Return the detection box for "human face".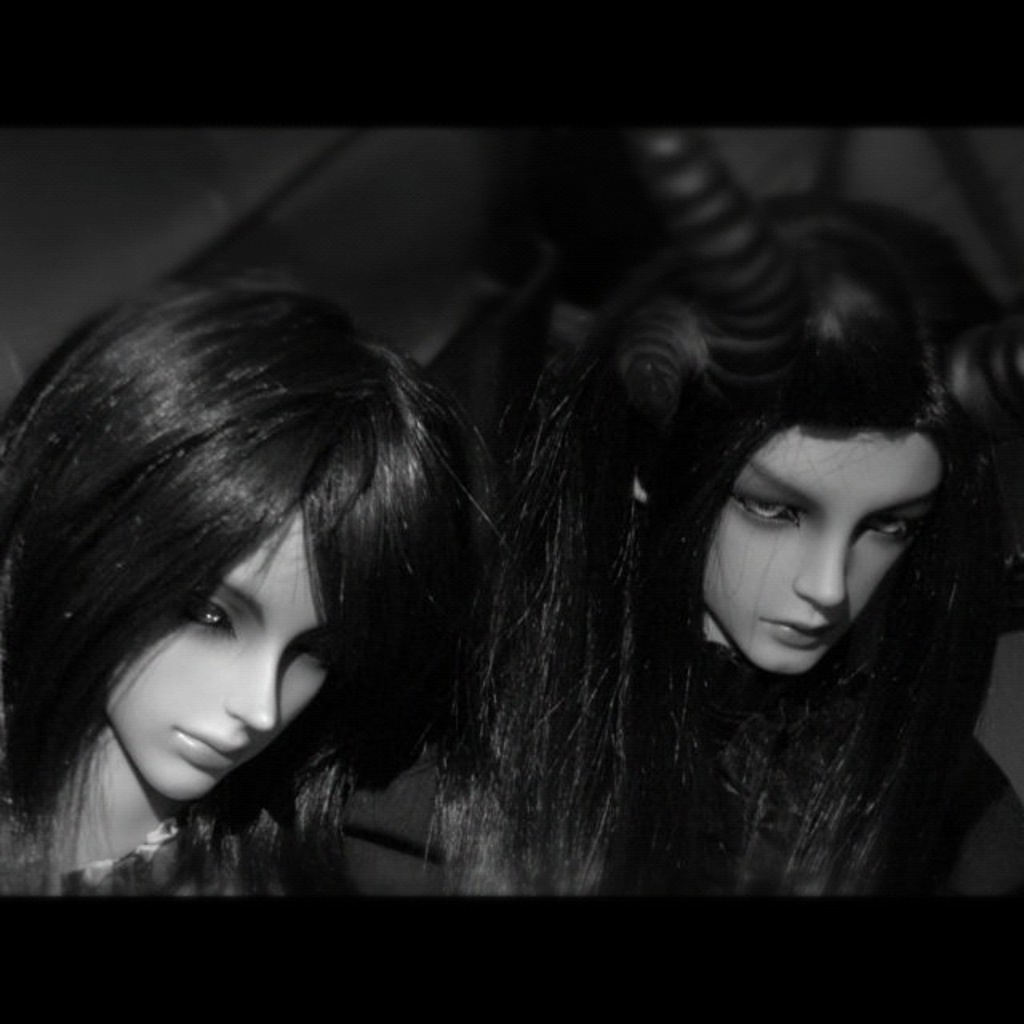
{"x1": 698, "y1": 427, "x2": 934, "y2": 675}.
